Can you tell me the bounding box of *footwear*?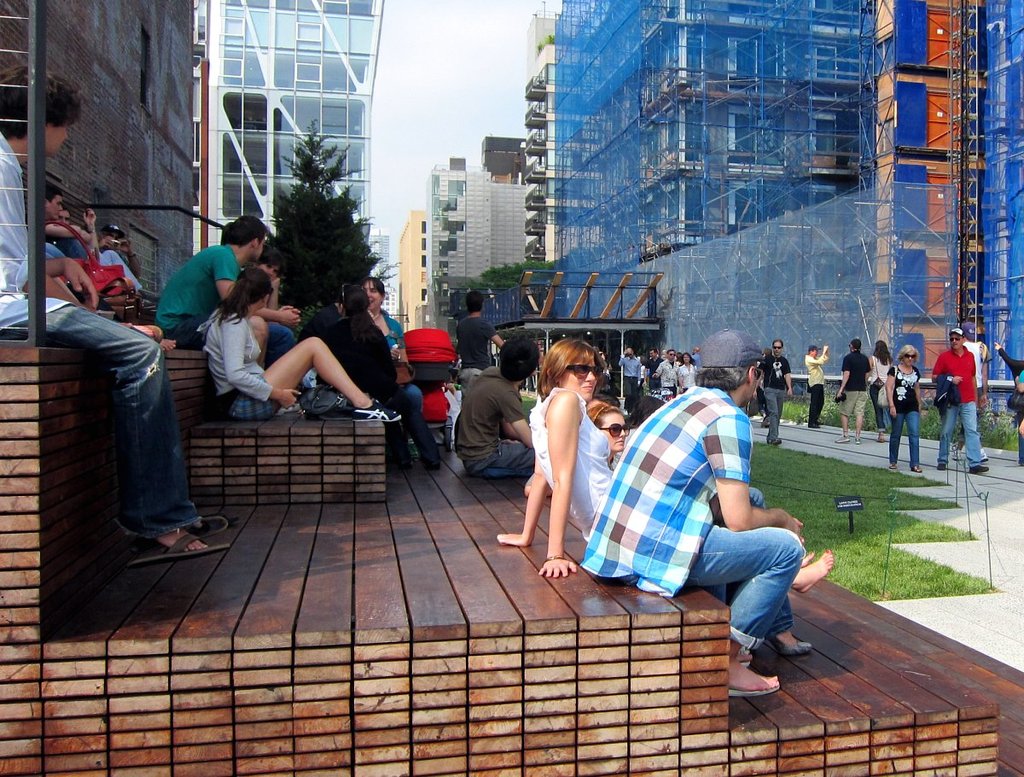
<region>766, 439, 783, 444</region>.
